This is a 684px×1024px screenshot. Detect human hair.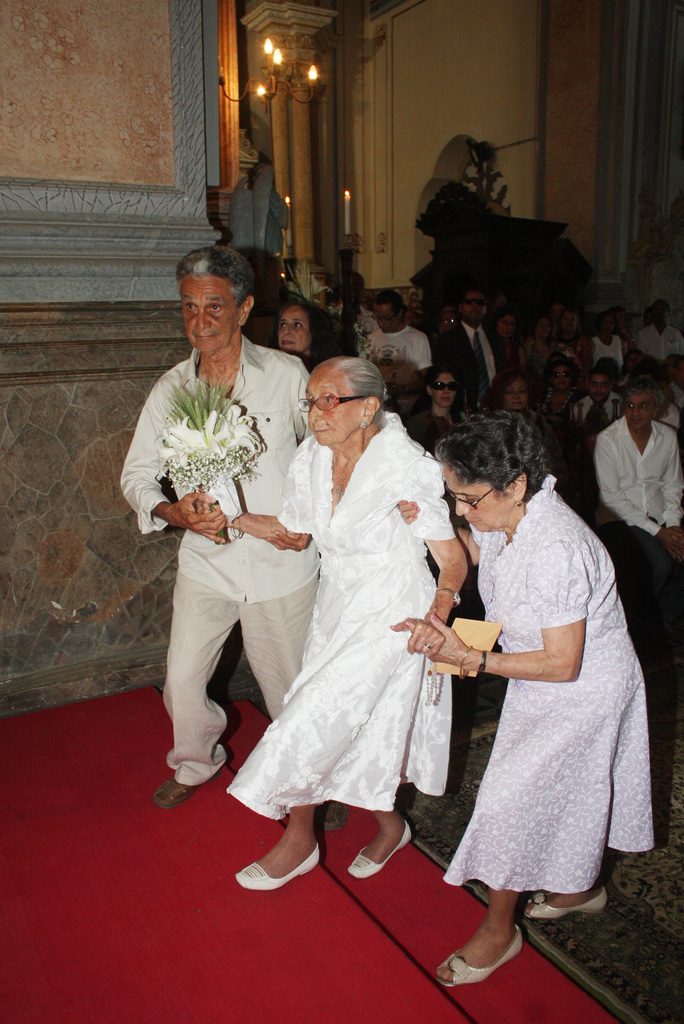
select_region(178, 239, 261, 322).
